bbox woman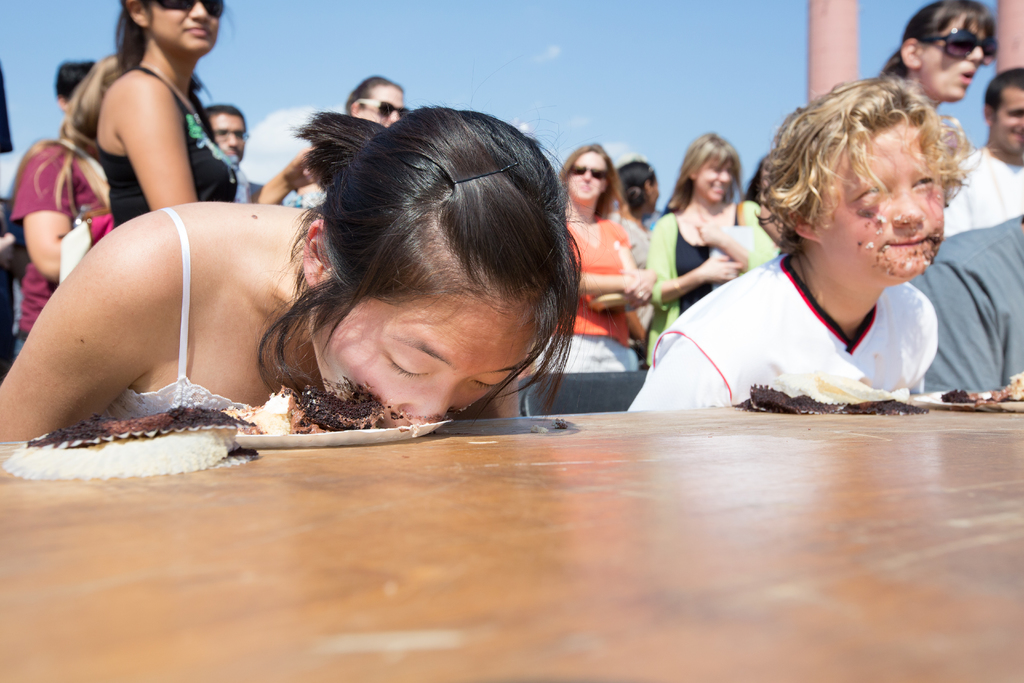
[x1=68, y1=0, x2=237, y2=231]
